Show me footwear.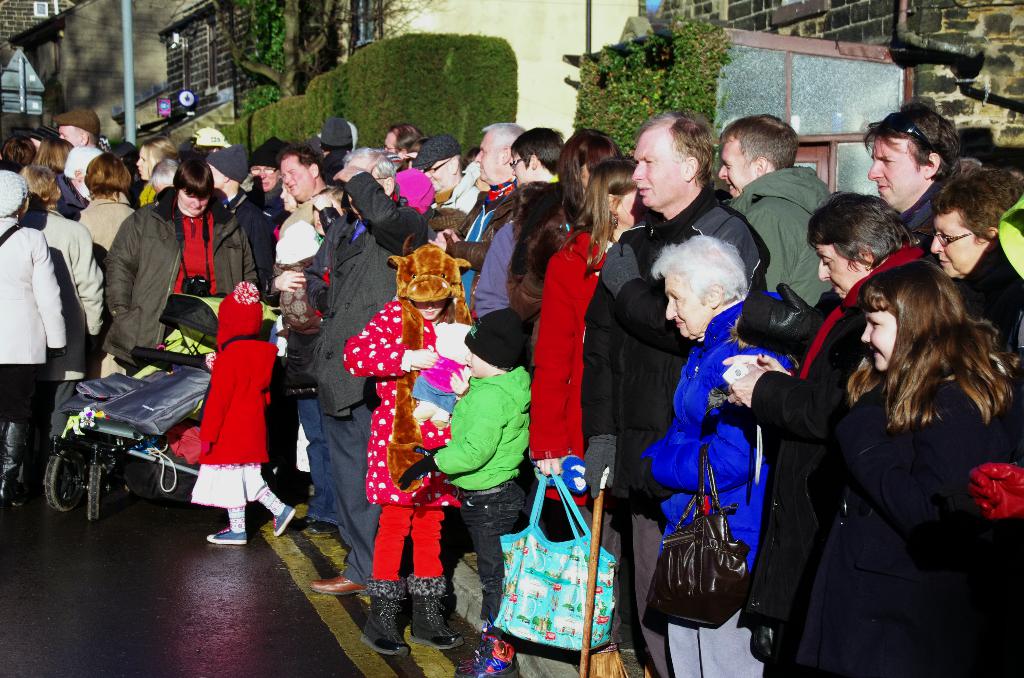
footwear is here: <bbox>0, 426, 35, 506</bbox>.
